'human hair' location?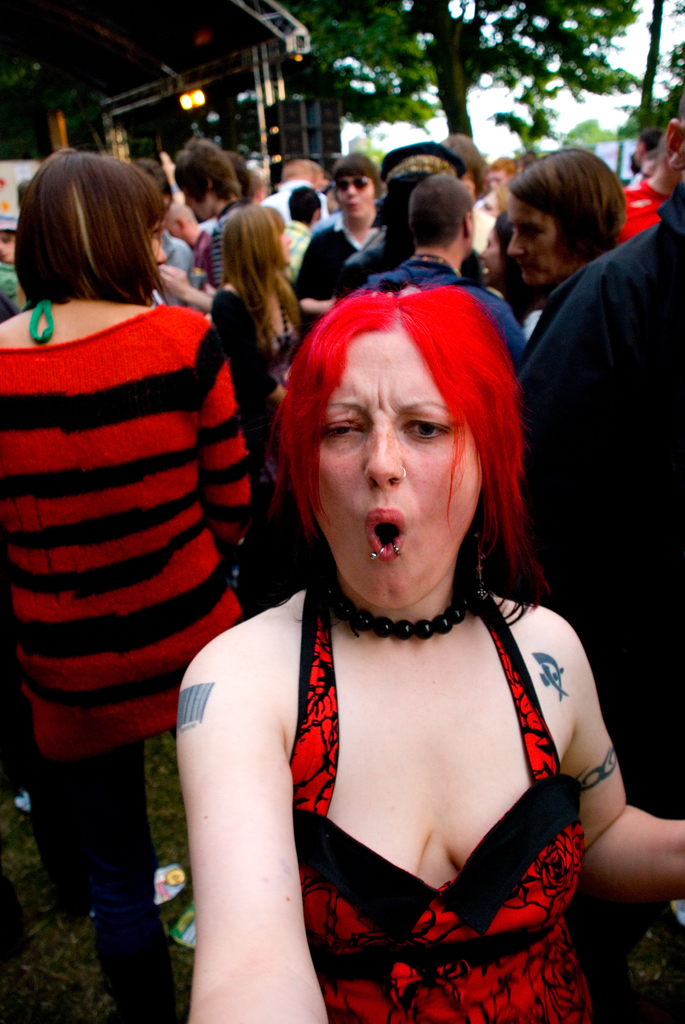
select_region(223, 150, 246, 191)
